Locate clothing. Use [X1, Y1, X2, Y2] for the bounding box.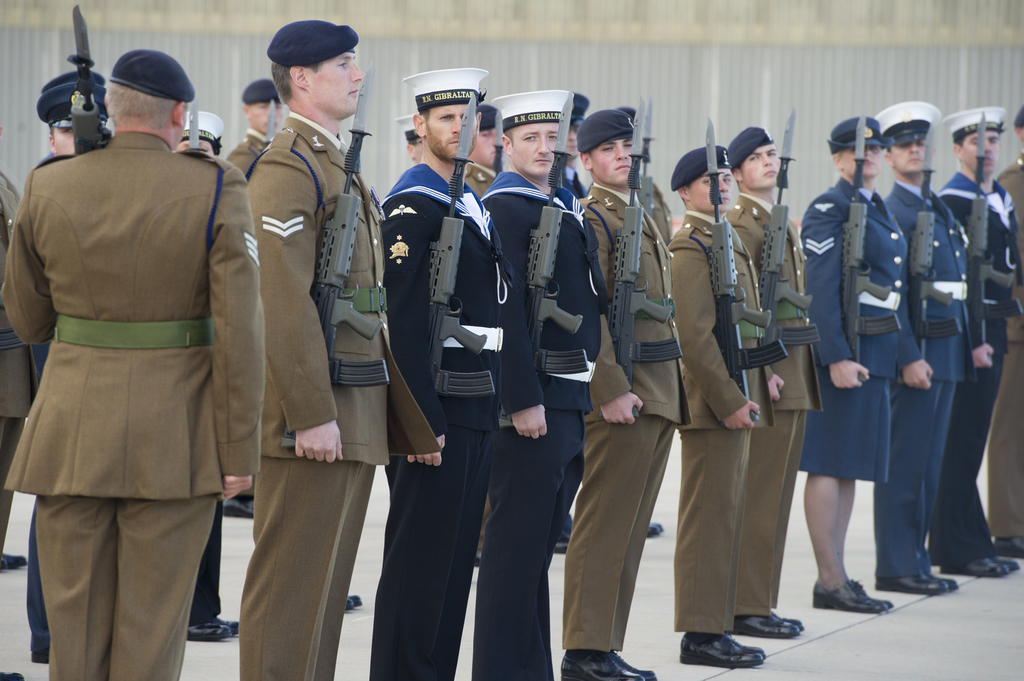
[0, 115, 275, 680].
